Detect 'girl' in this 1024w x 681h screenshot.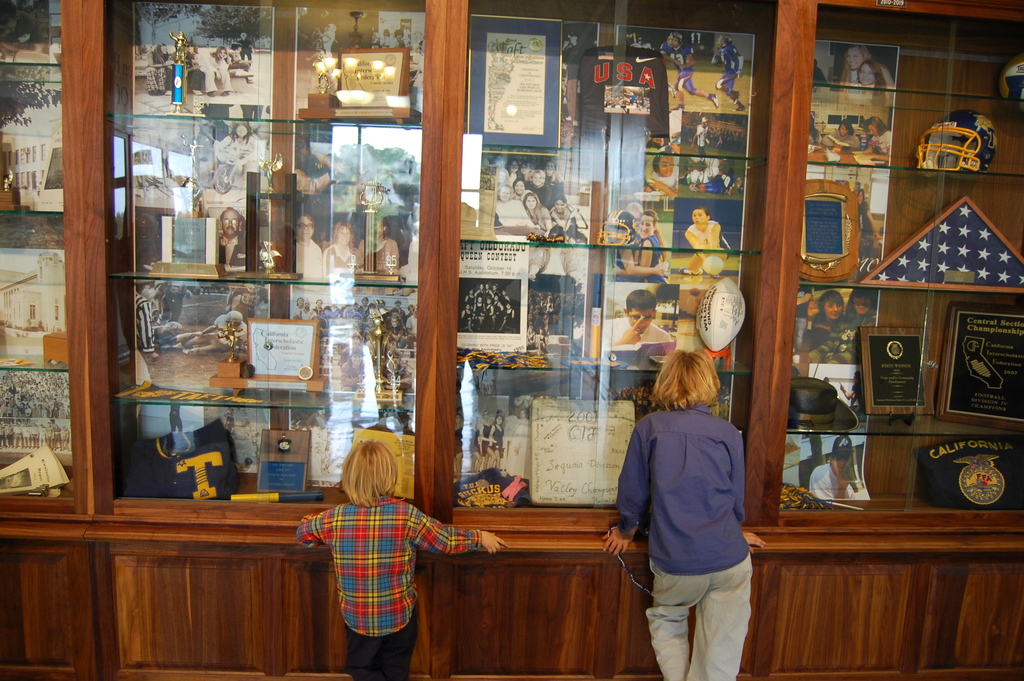
Detection: [left=675, top=207, right=731, bottom=278].
